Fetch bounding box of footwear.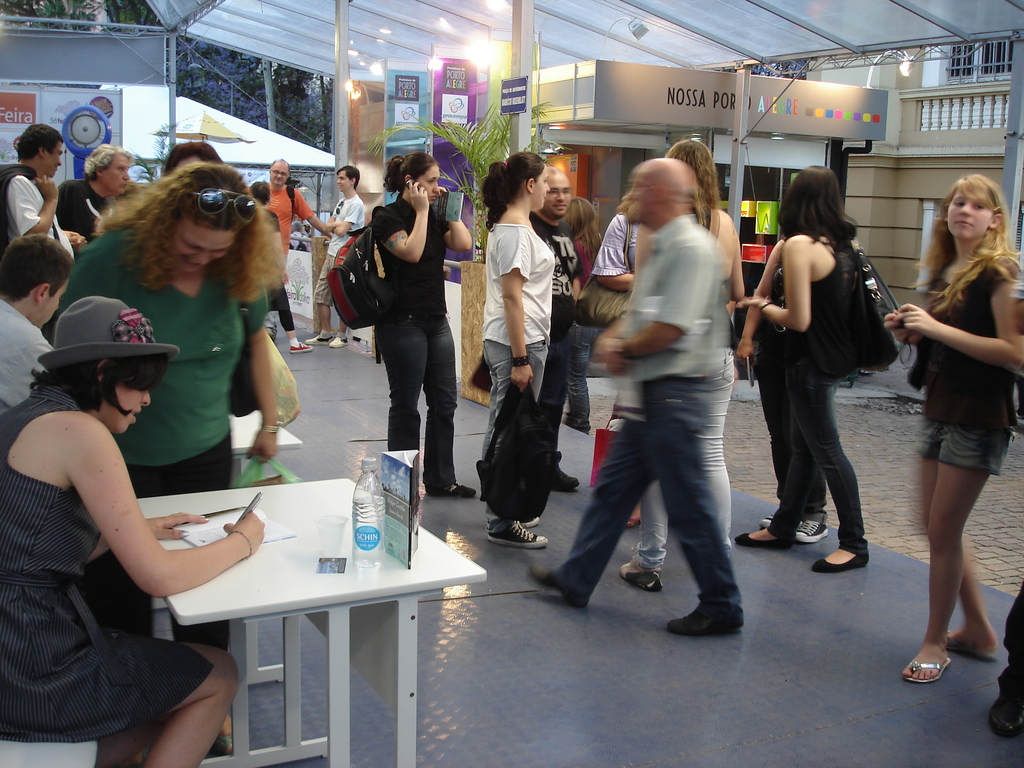
Bbox: (left=902, top=654, right=948, bottom=684).
